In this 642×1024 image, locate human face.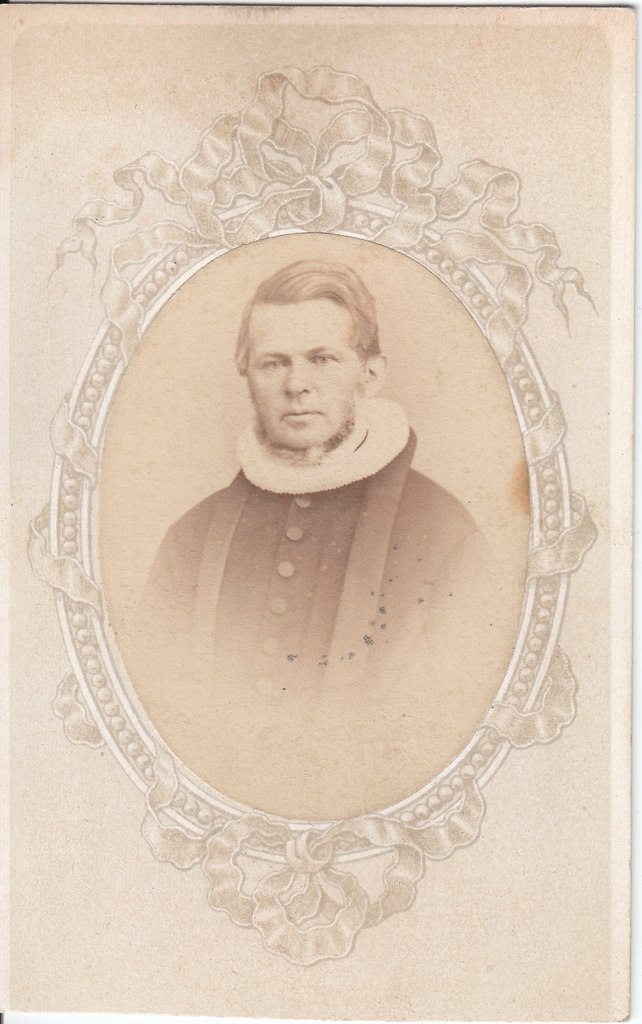
Bounding box: <bbox>249, 298, 357, 443</bbox>.
